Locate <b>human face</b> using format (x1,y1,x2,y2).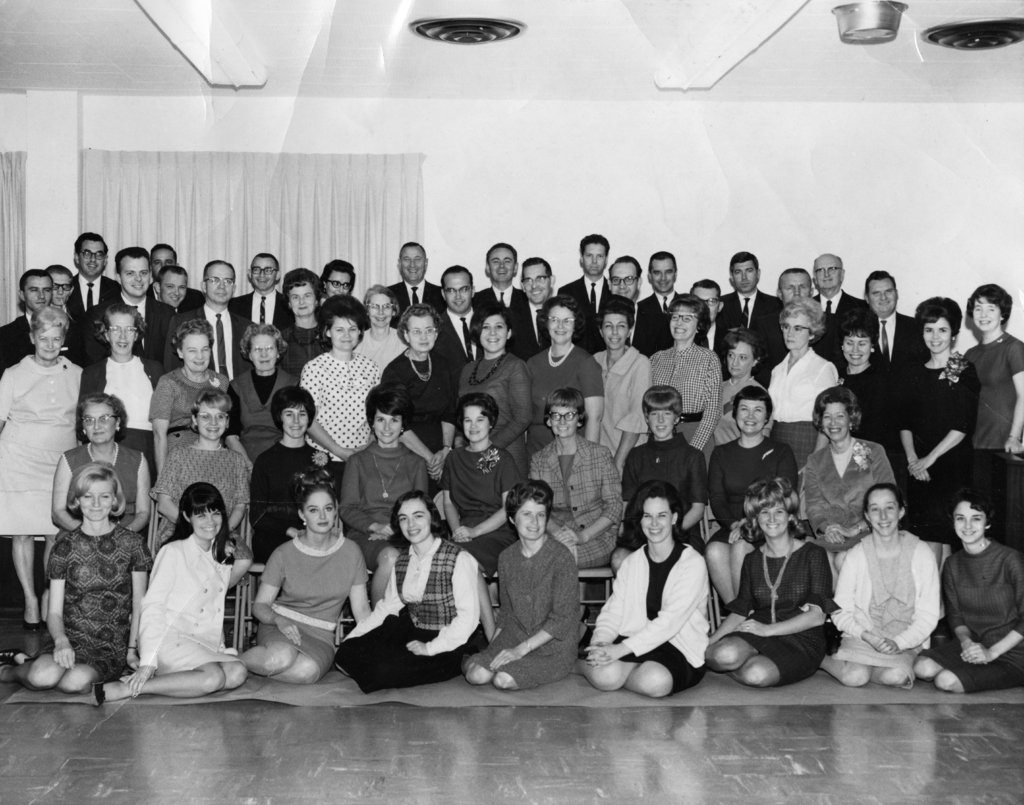
(82,480,112,520).
